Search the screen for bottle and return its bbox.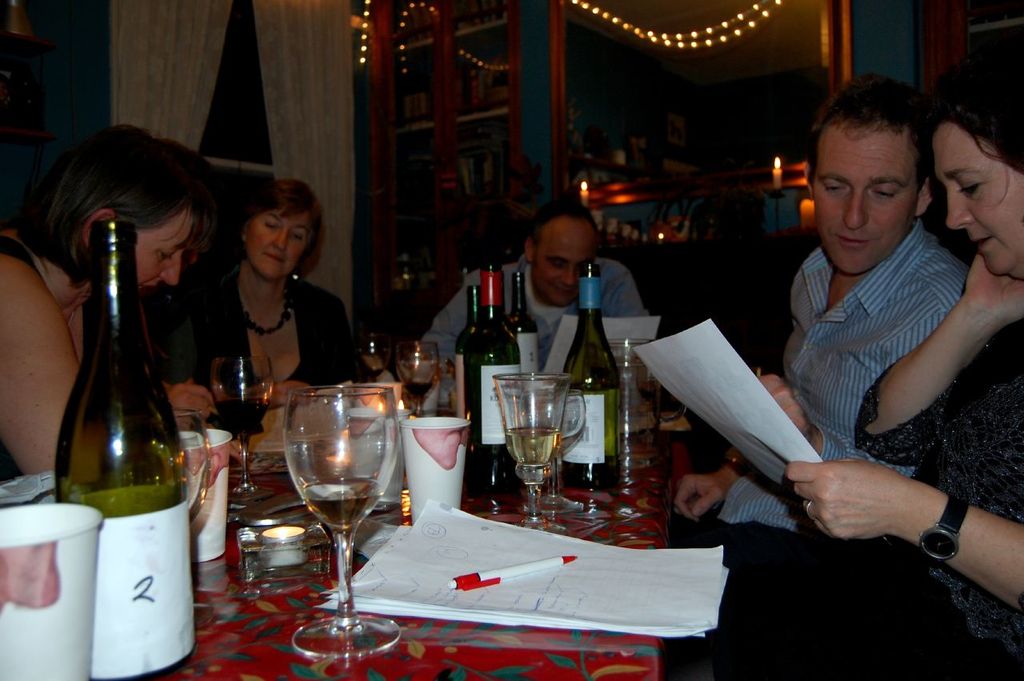
Found: bbox=(459, 262, 515, 494).
